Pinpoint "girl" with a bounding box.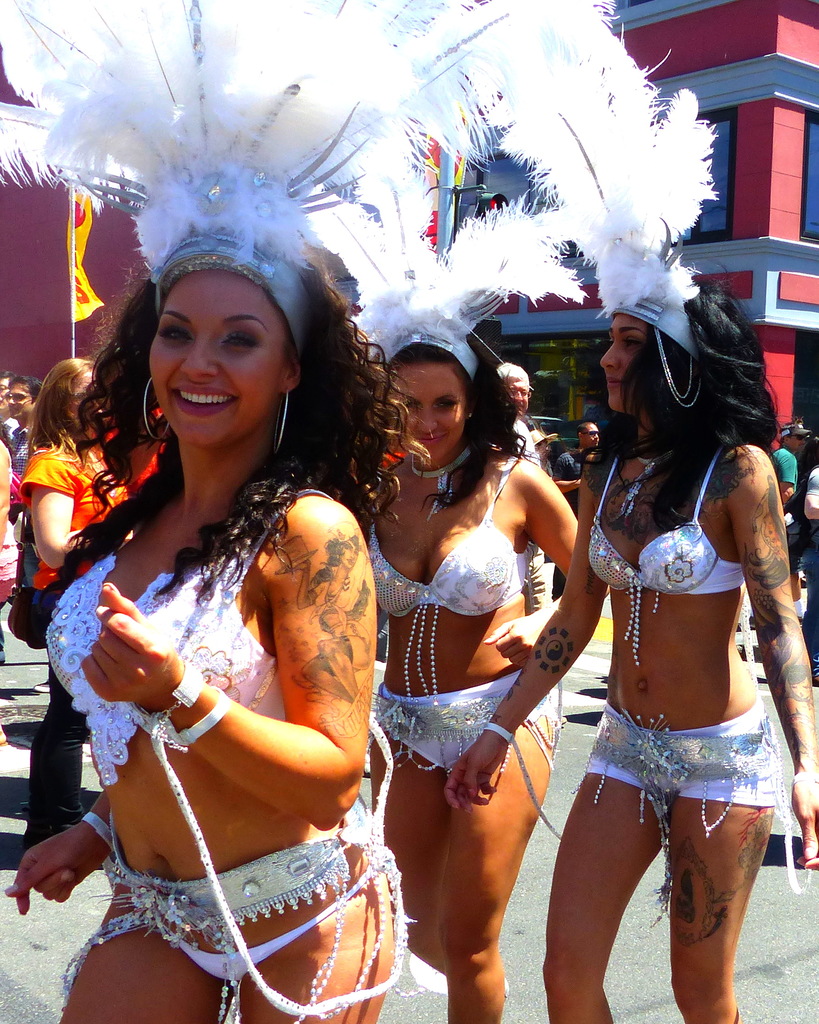
box=[447, 0, 818, 1023].
